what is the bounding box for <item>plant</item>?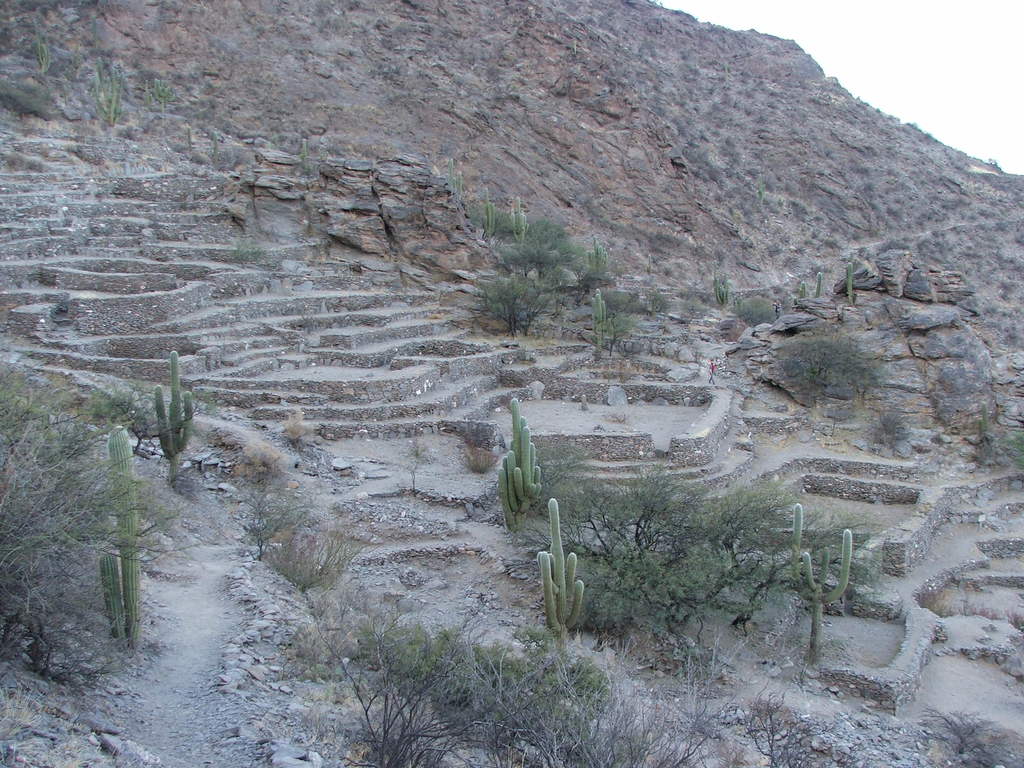
x1=1004 y1=428 x2=1023 y2=474.
